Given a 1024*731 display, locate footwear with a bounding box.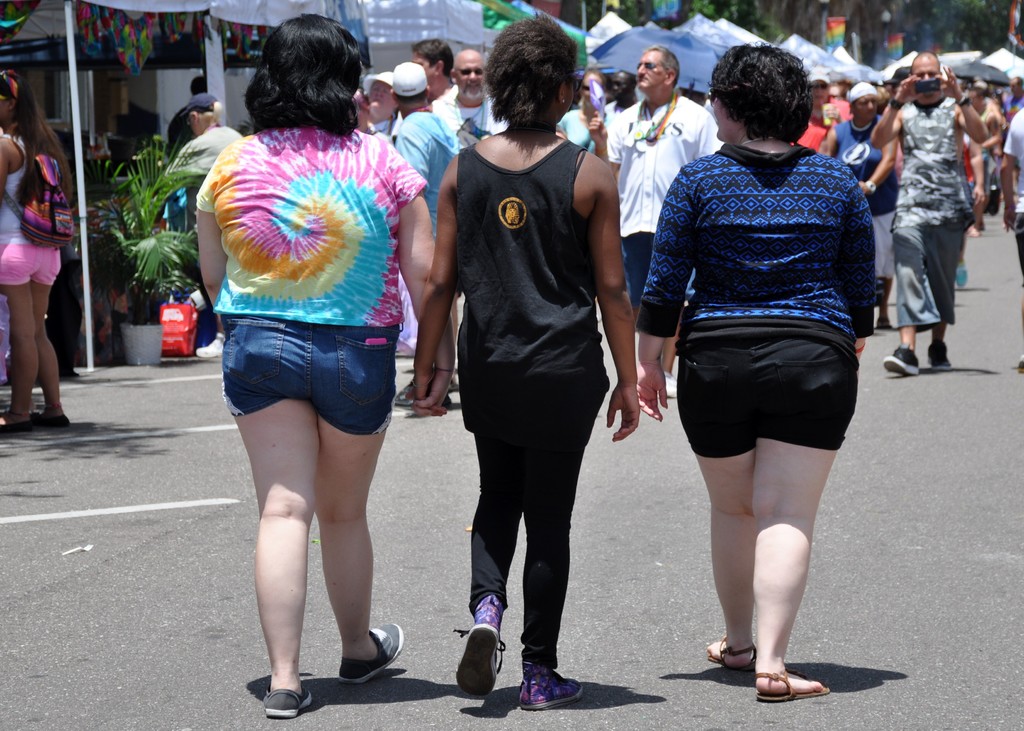
Located: 343,620,403,686.
